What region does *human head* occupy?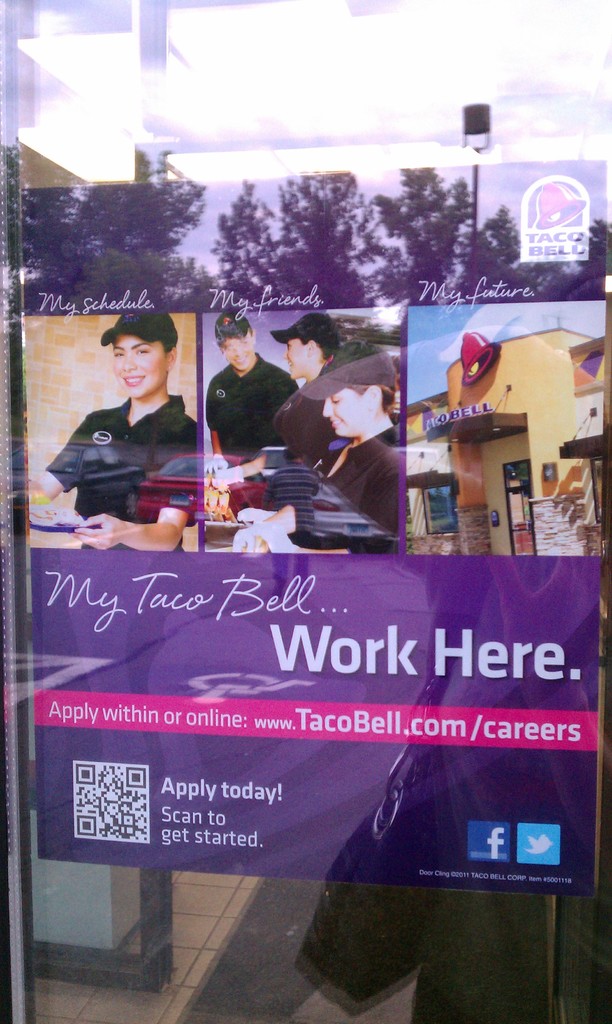
locate(299, 339, 395, 436).
